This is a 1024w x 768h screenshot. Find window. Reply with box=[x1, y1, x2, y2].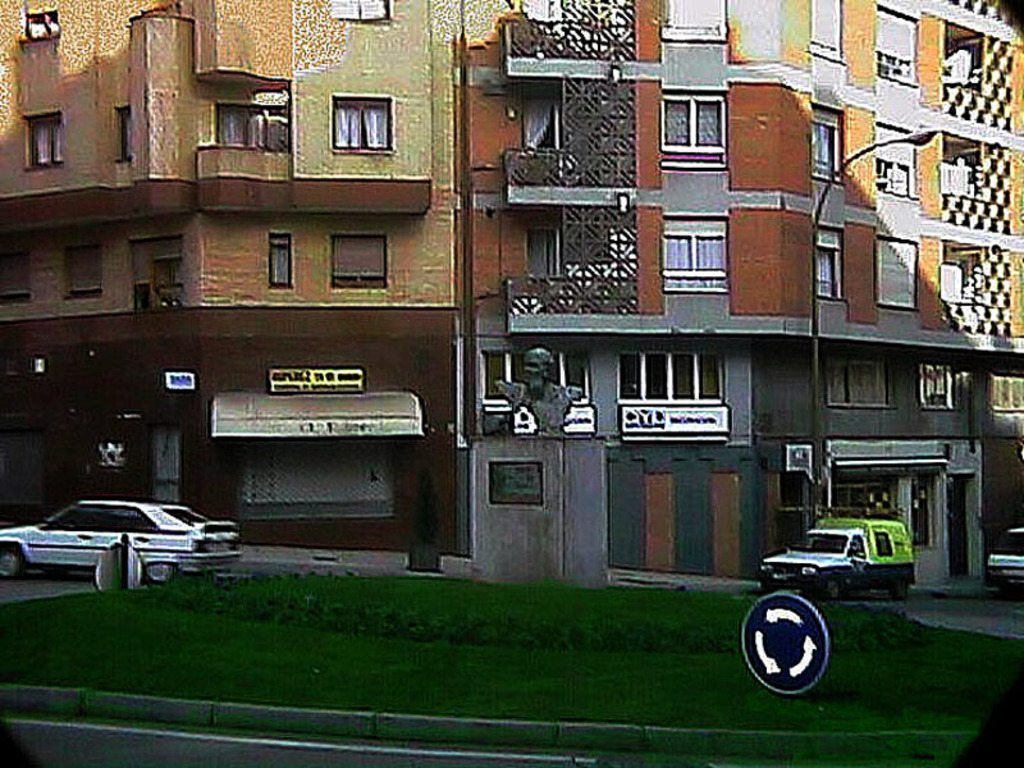
box=[334, 0, 388, 20].
